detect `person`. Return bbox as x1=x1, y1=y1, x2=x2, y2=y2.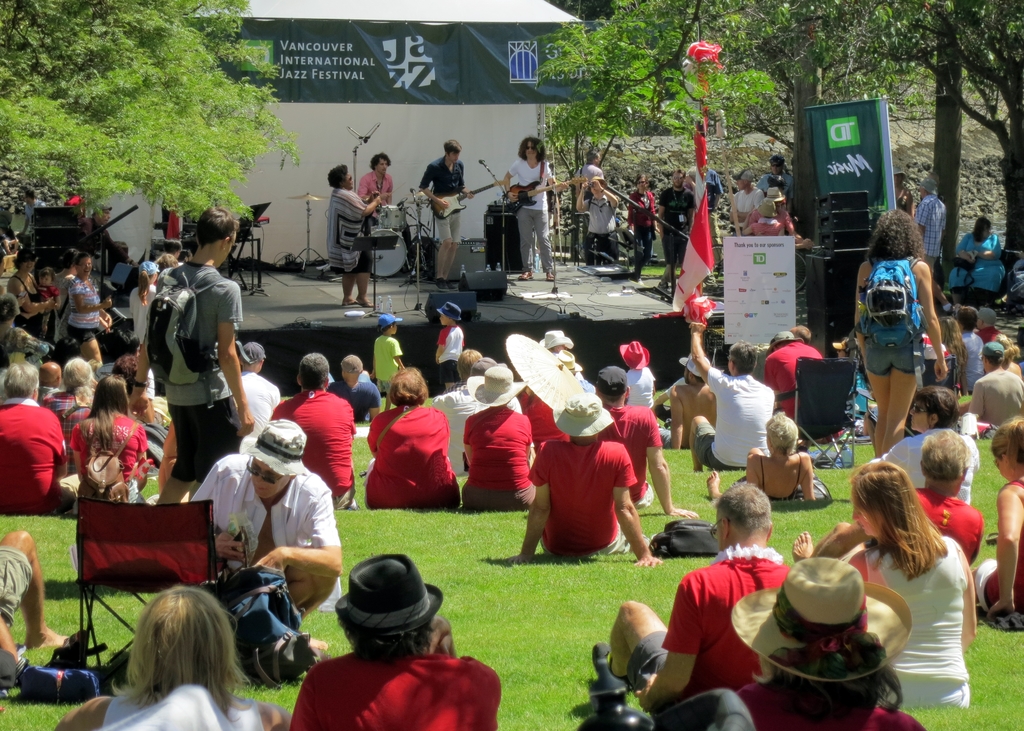
x1=572, y1=173, x2=620, y2=256.
